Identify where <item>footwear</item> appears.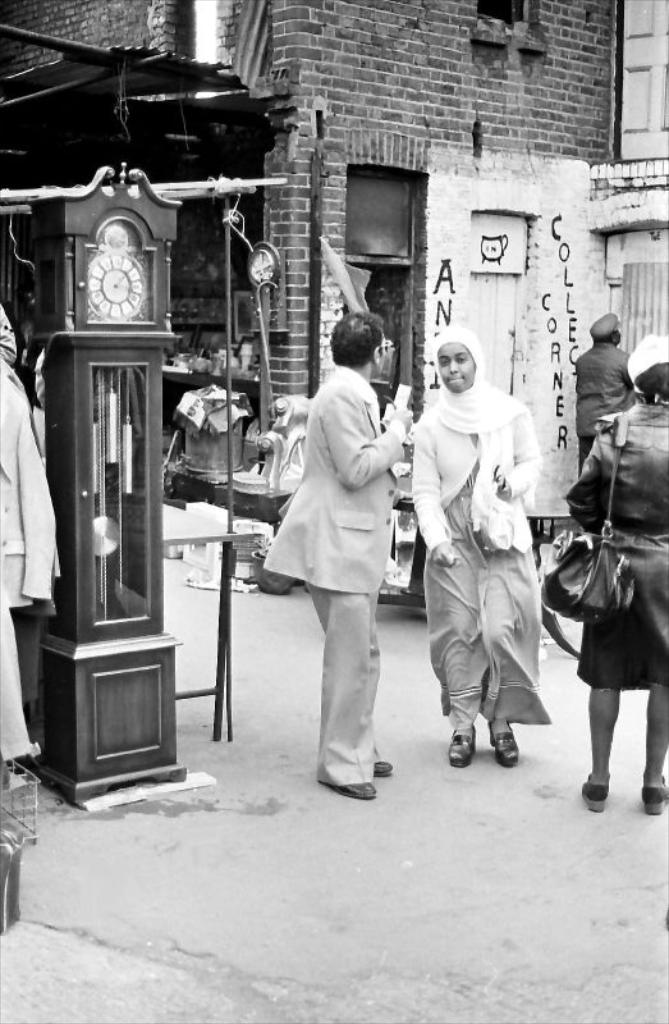
Appears at <bbox>494, 732, 524, 768</bbox>.
